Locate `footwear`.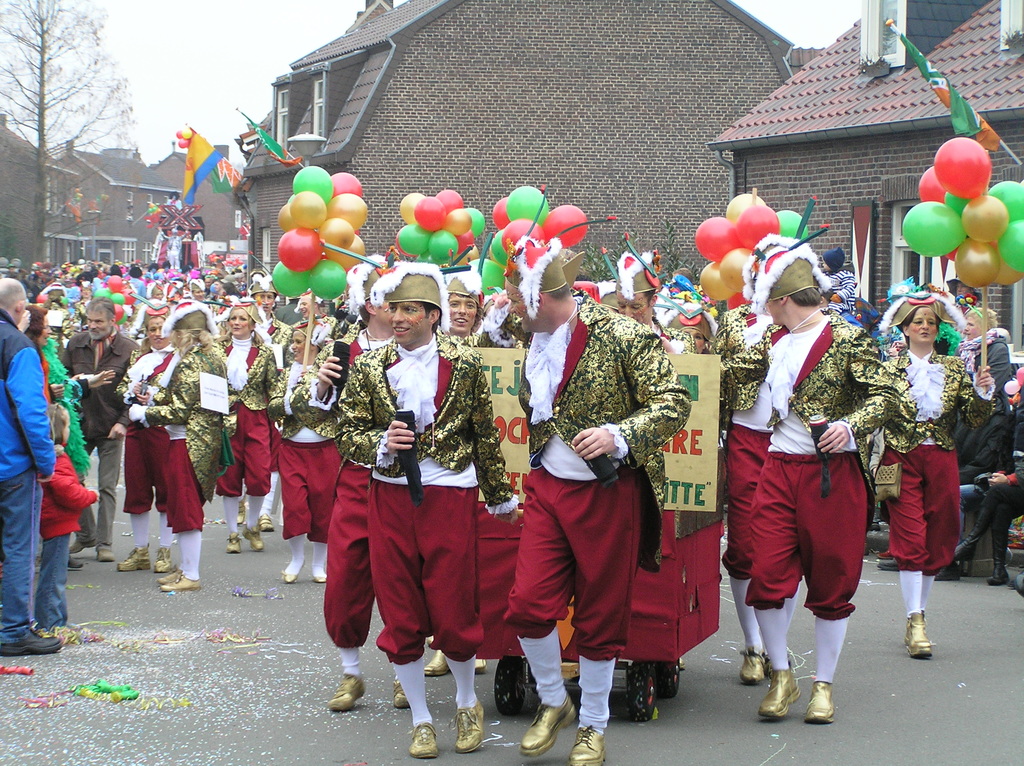
Bounding box: (983, 557, 1013, 586).
